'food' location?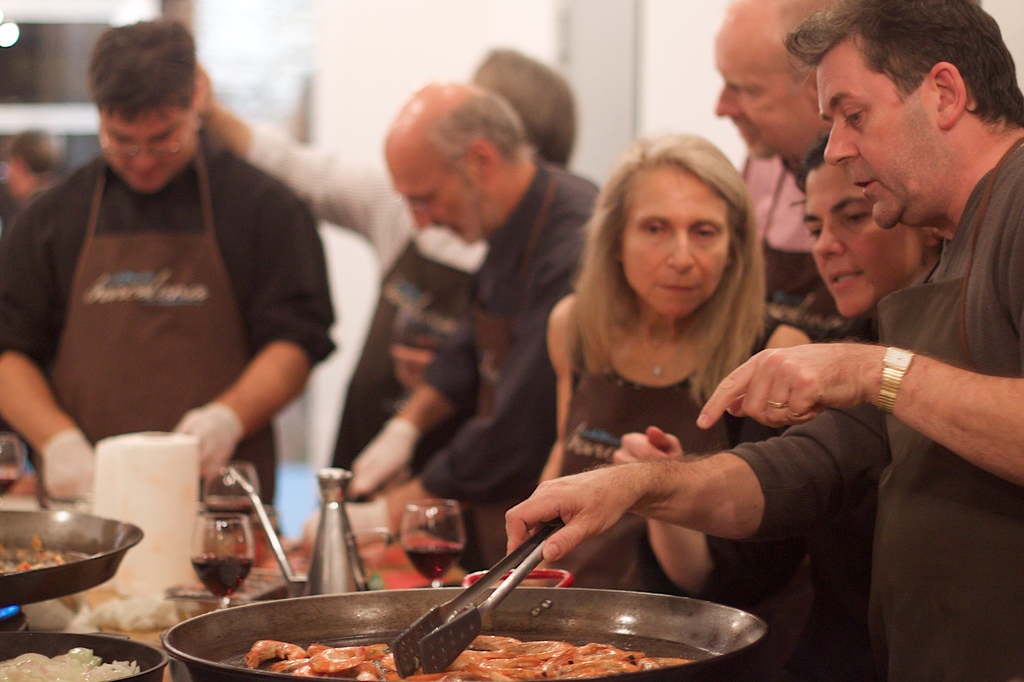
(0, 524, 101, 587)
